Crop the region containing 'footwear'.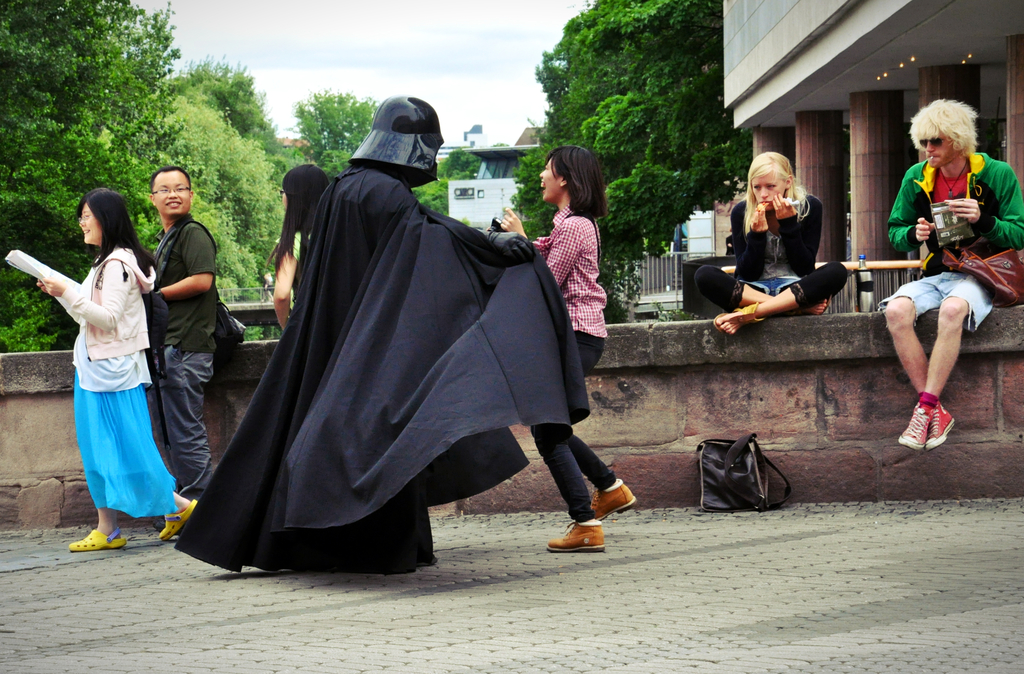
Crop region: (588,476,641,522).
